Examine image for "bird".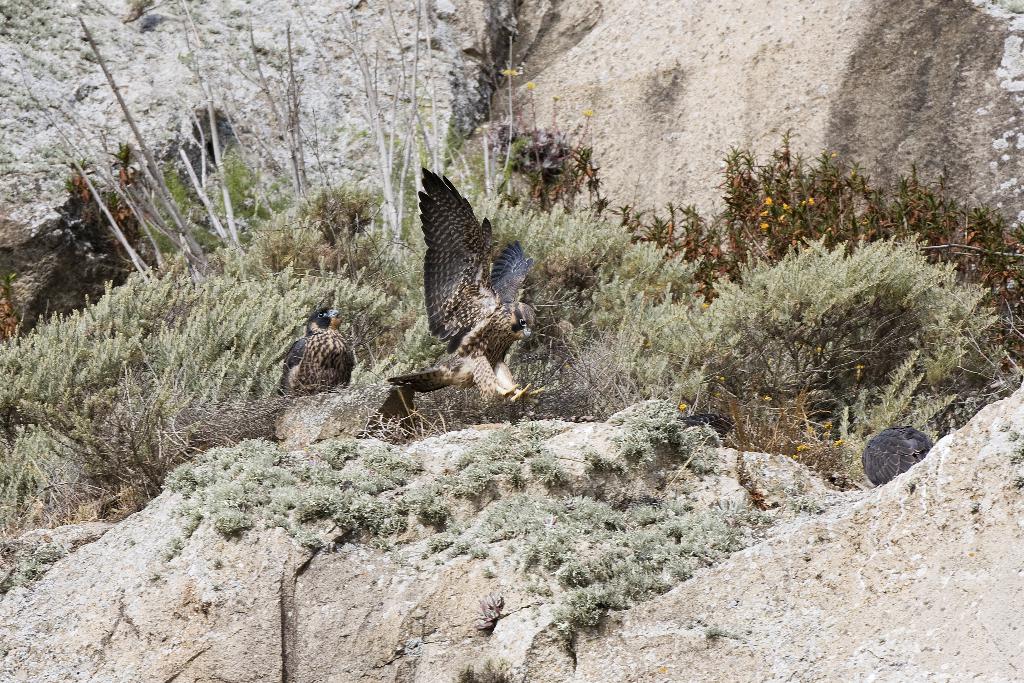
Examination result: (x1=262, y1=304, x2=355, y2=404).
